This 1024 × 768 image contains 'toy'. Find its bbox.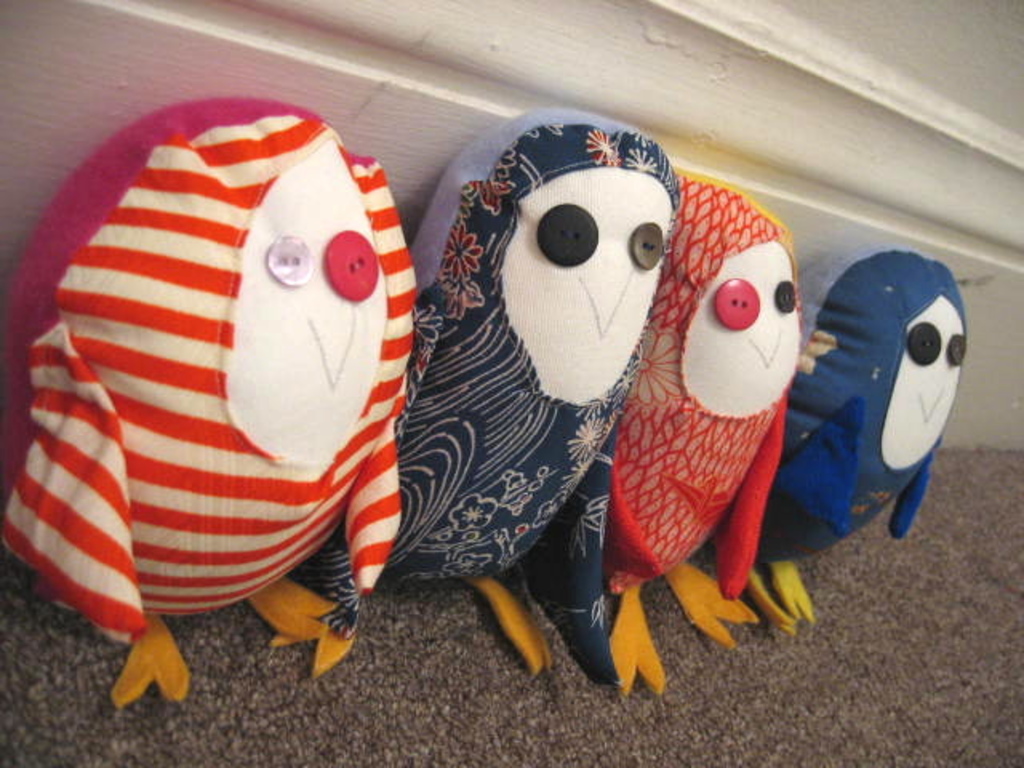
select_region(270, 110, 685, 678).
